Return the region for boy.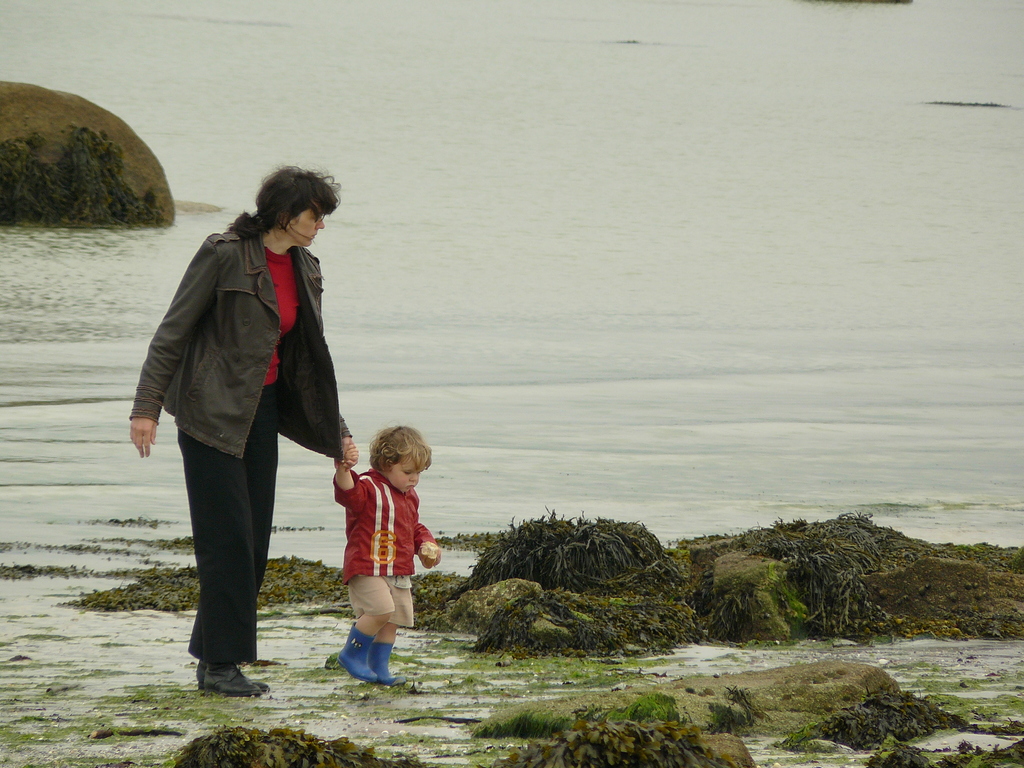
bbox(316, 407, 437, 684).
